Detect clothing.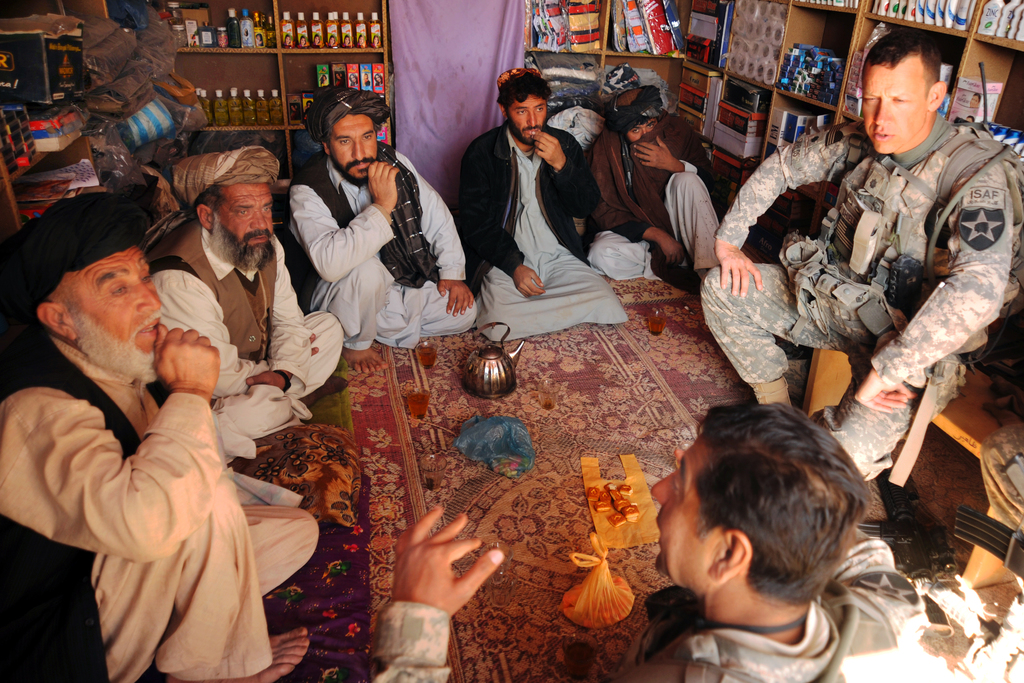
Detected at 26, 281, 281, 676.
